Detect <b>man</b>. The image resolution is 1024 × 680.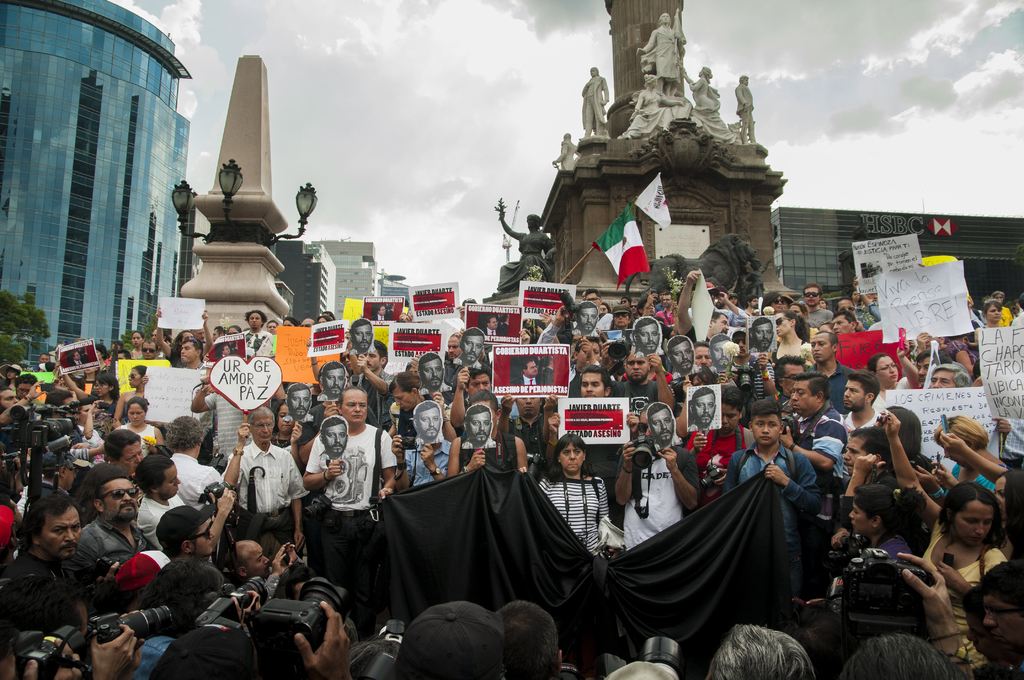
{"x1": 783, "y1": 374, "x2": 850, "y2": 487}.
